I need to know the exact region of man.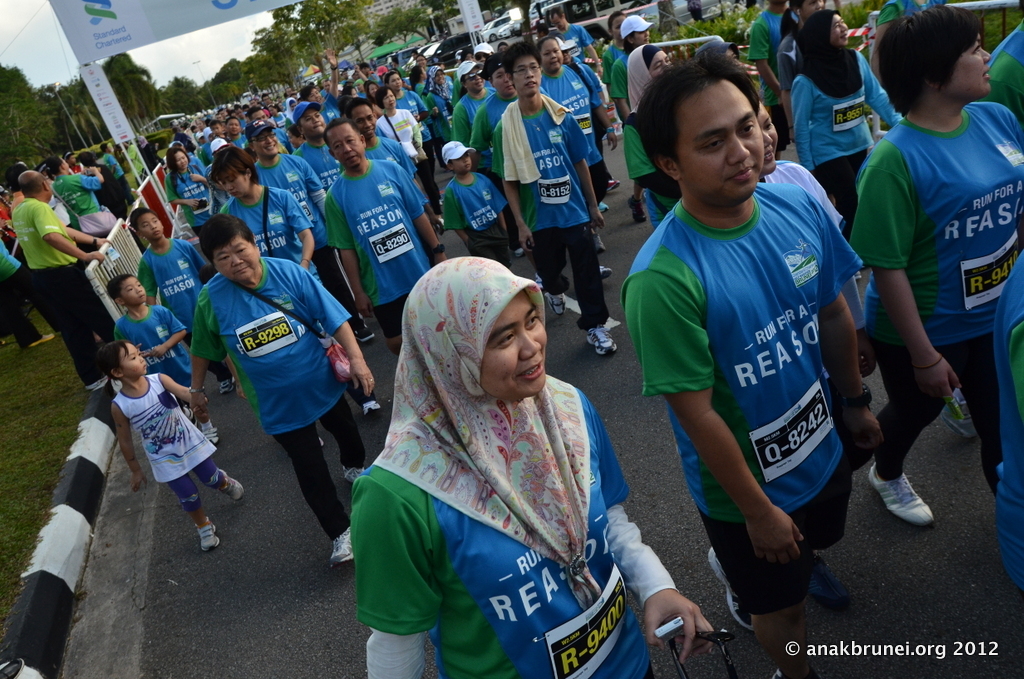
Region: l=219, t=119, r=247, b=150.
